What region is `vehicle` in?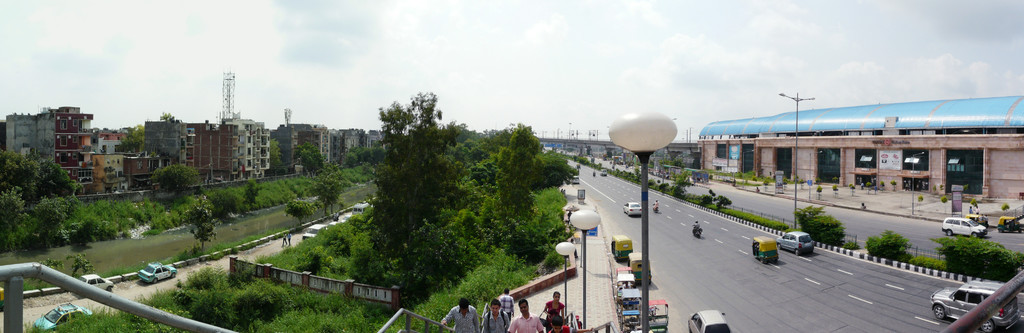
x1=301, y1=222, x2=327, y2=241.
